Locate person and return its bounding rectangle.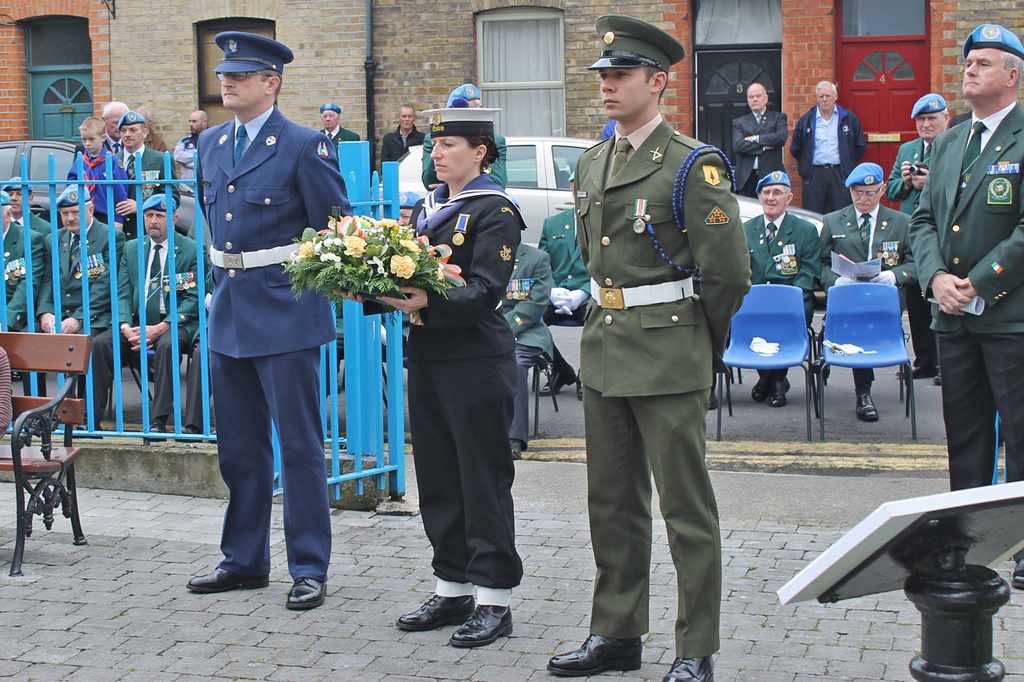
Rect(309, 99, 360, 175).
